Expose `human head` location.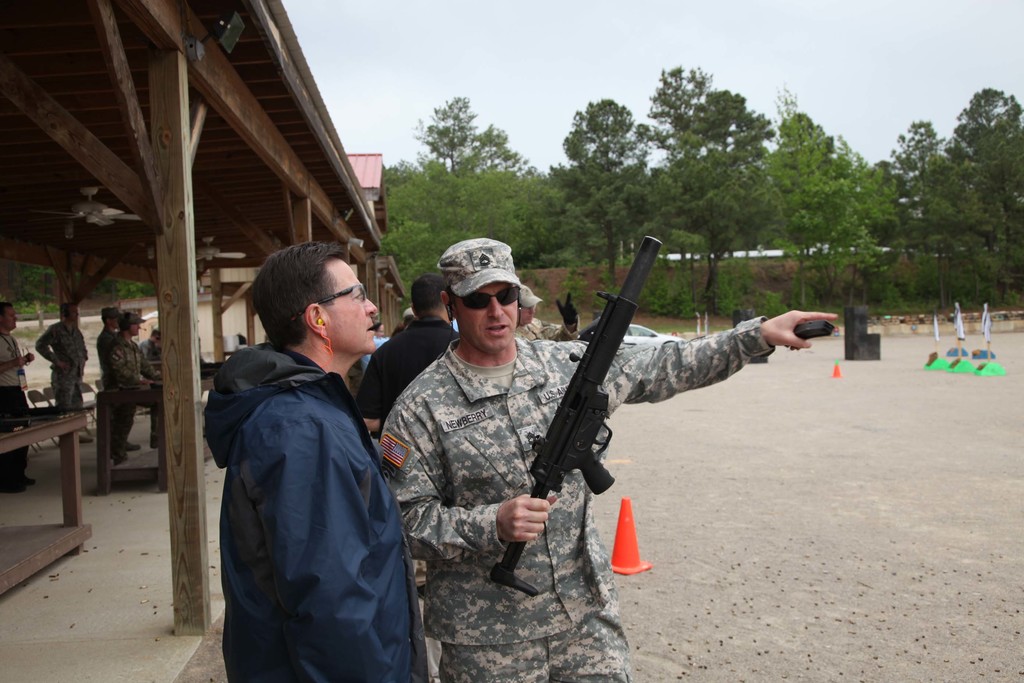
Exposed at 122:312:140:336.
